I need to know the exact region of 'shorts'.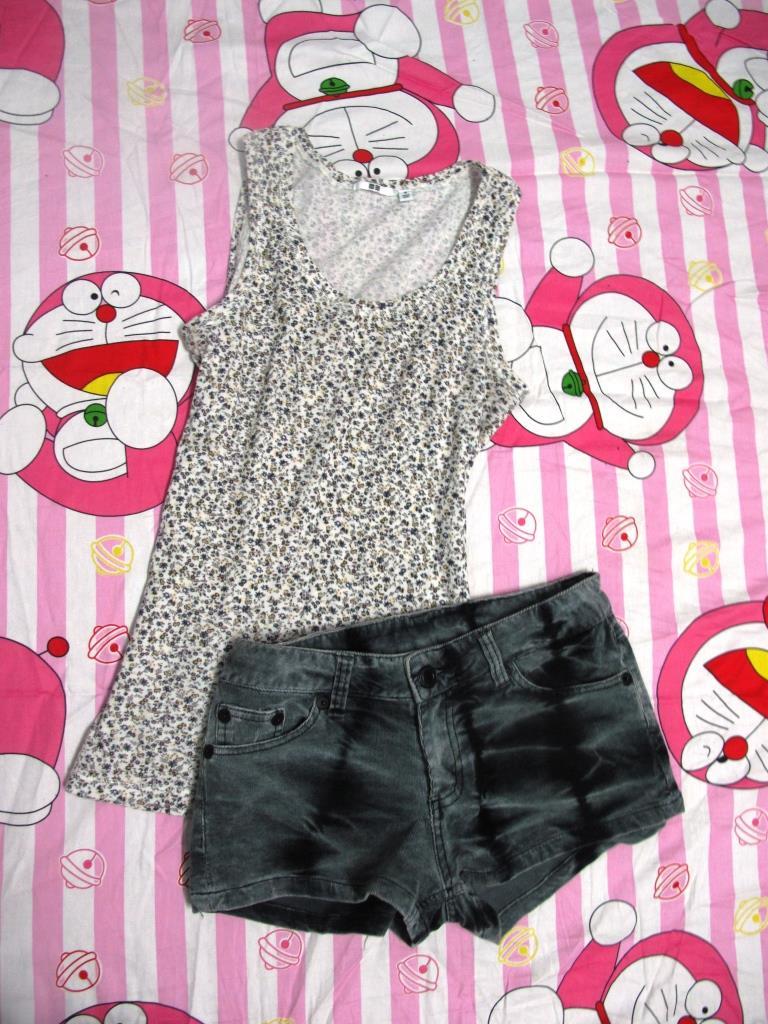
Region: [210,581,661,991].
